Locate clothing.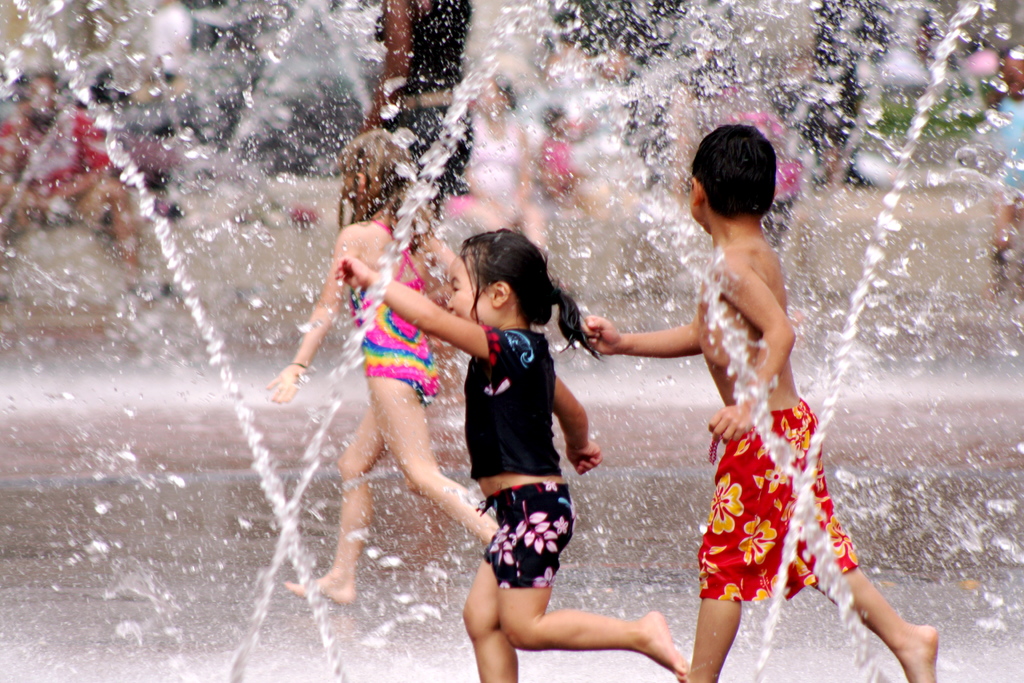
Bounding box: rect(464, 324, 566, 478).
